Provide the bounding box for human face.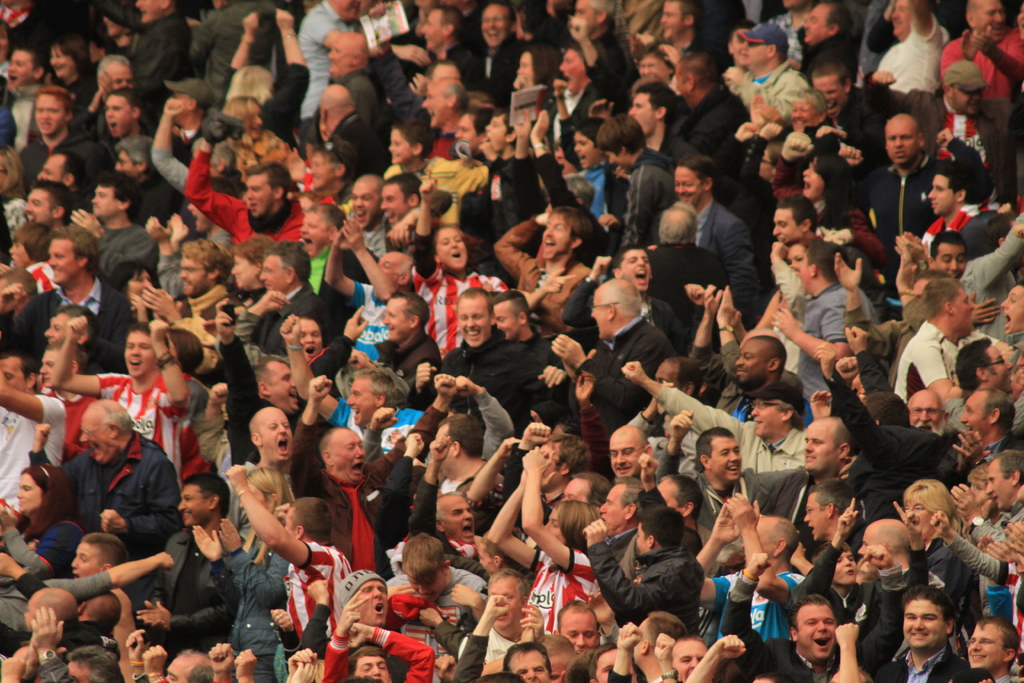
crop(560, 477, 589, 502).
